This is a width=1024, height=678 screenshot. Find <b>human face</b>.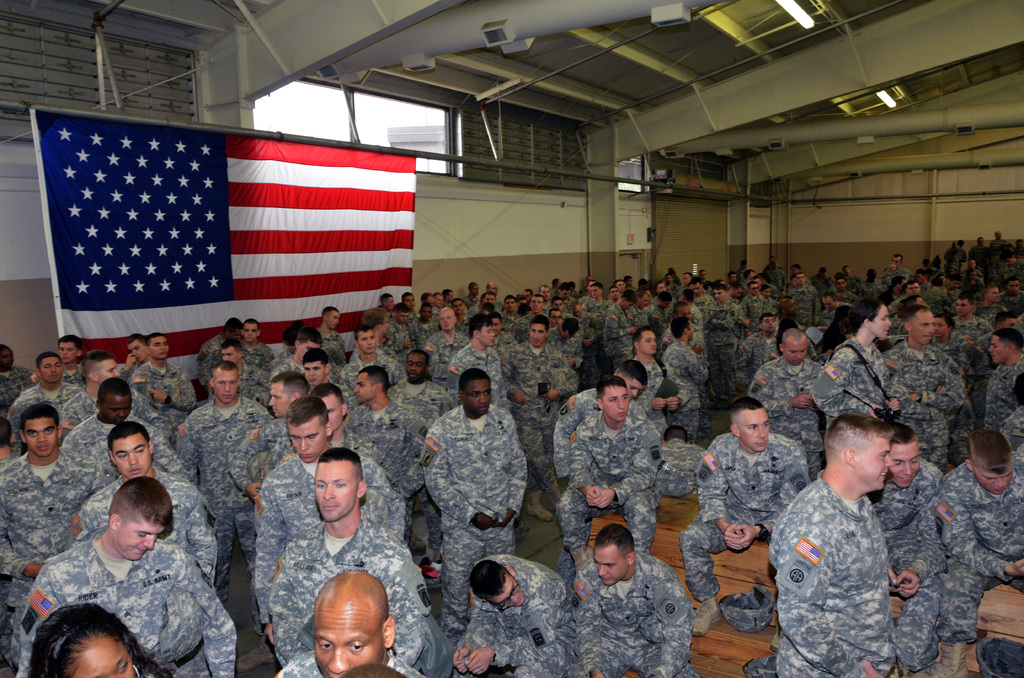
Bounding box: [791, 266, 796, 272].
